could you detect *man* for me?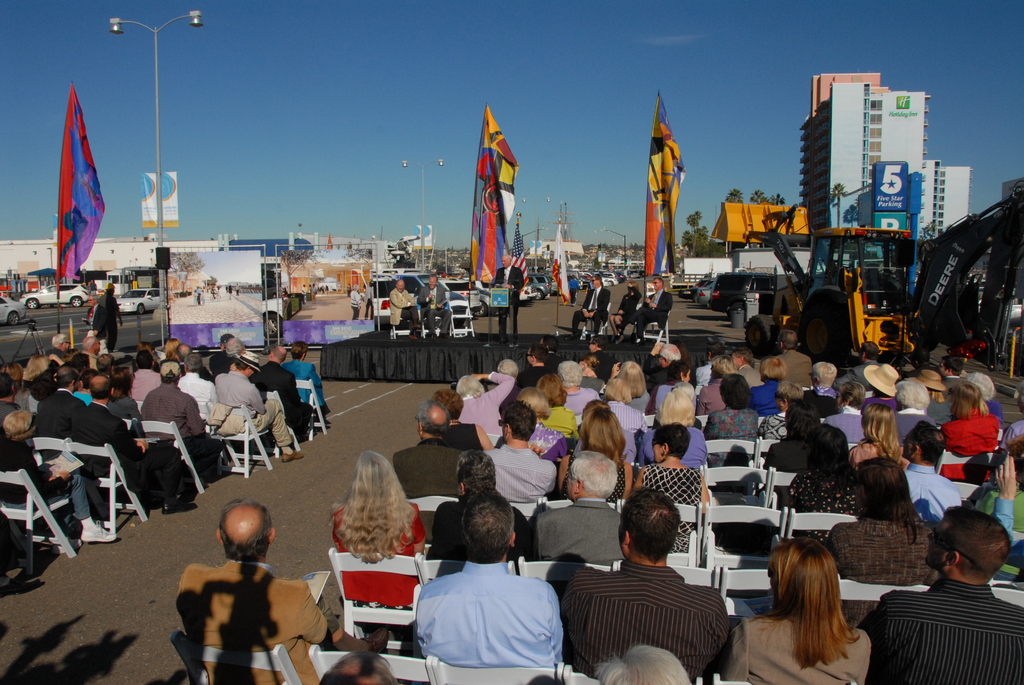
Detection result: BBox(212, 349, 304, 462).
